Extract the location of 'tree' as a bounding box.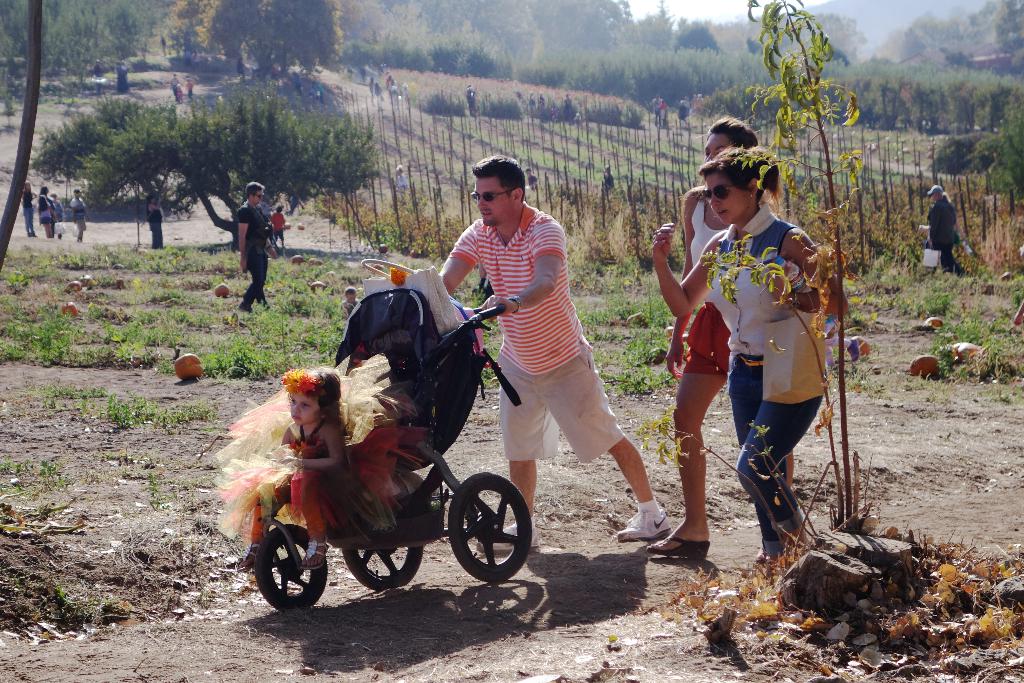
(0,0,42,273).
